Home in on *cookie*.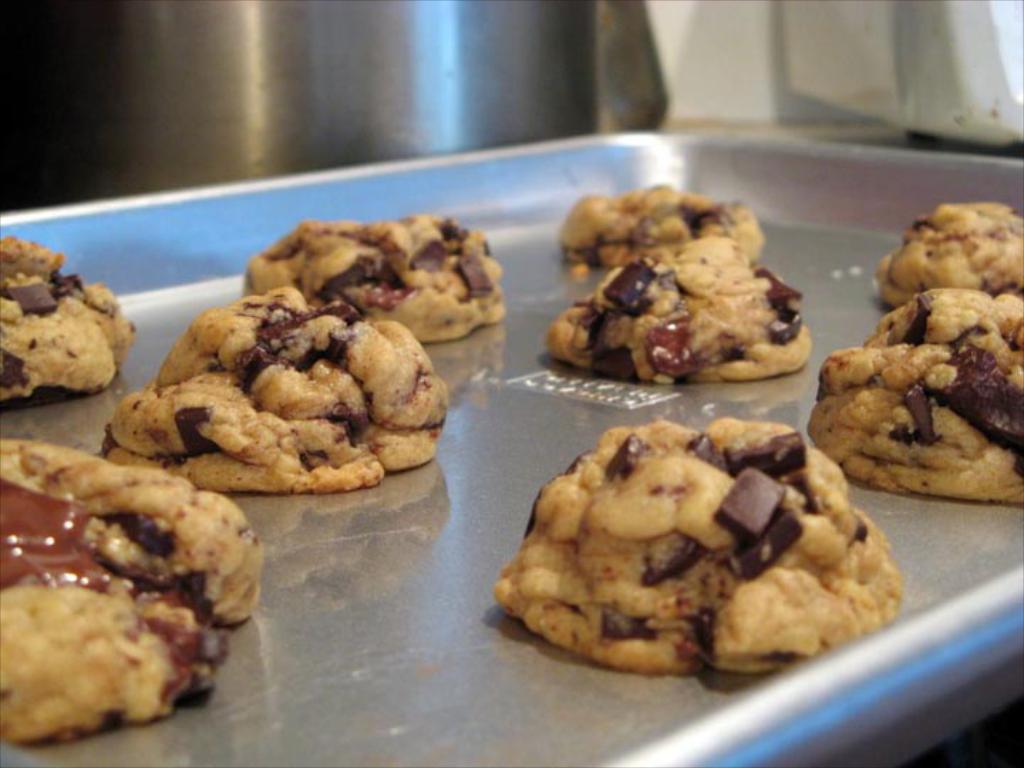
Homed in at BBox(879, 193, 1023, 307).
